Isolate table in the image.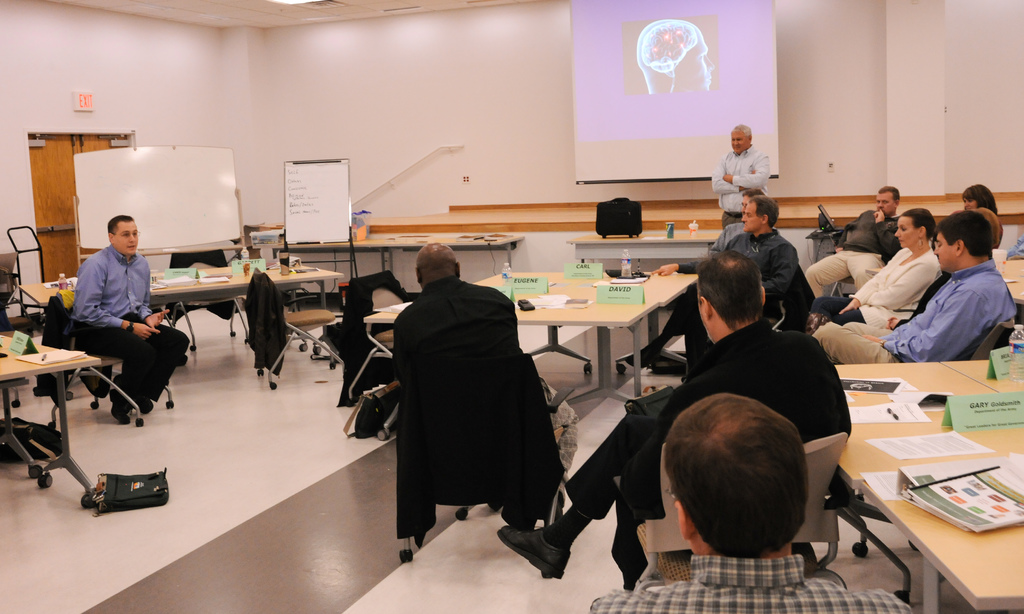
Isolated region: [829,360,1023,483].
